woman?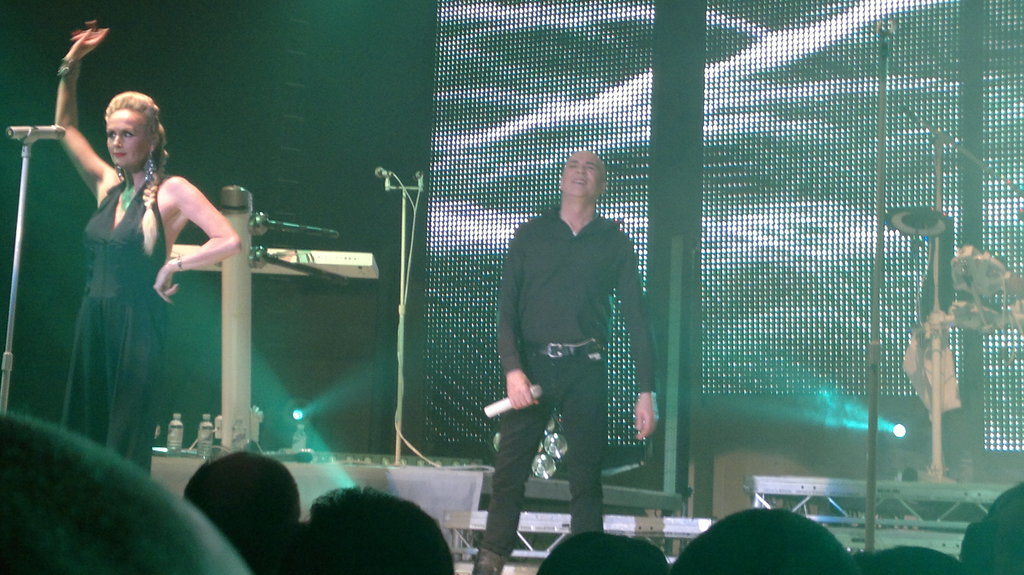
<bbox>43, 61, 221, 489</bbox>
